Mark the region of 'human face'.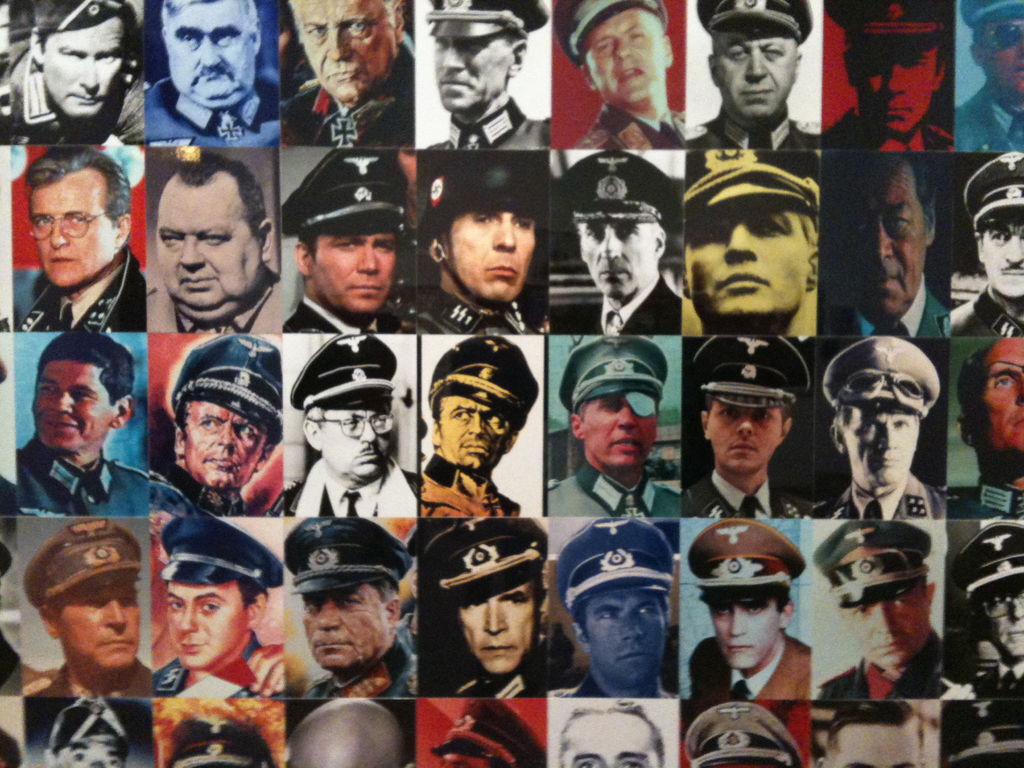
Region: box=[980, 341, 1023, 455].
